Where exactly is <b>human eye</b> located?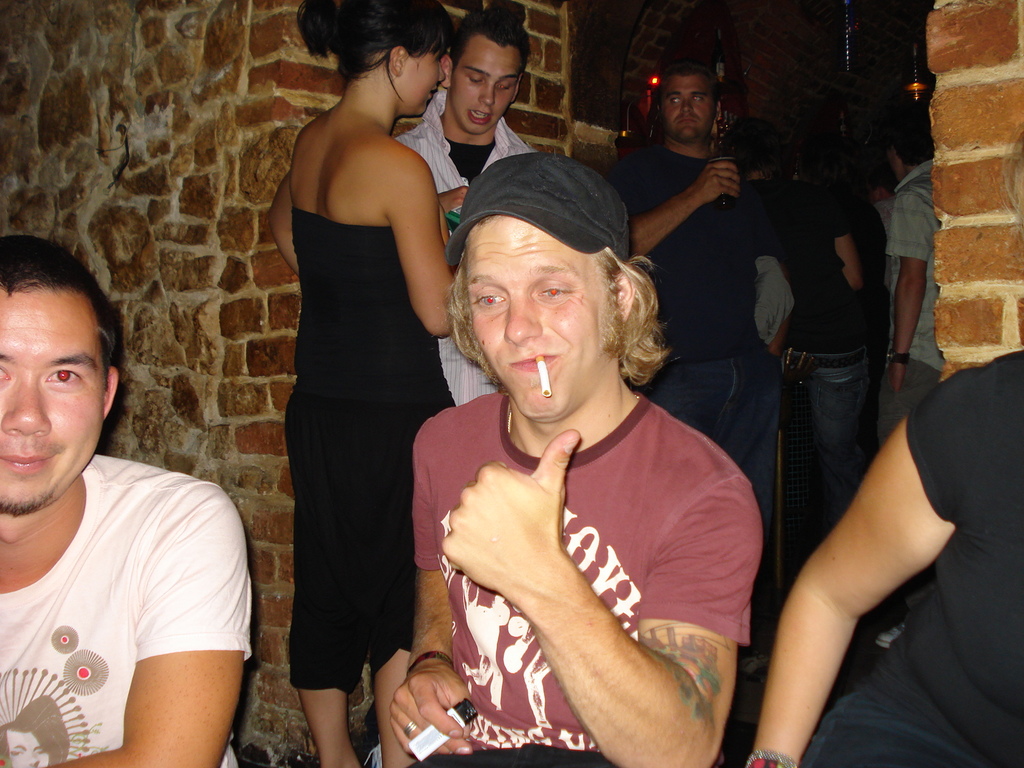
Its bounding box is pyautogui.locateOnScreen(538, 280, 570, 301).
